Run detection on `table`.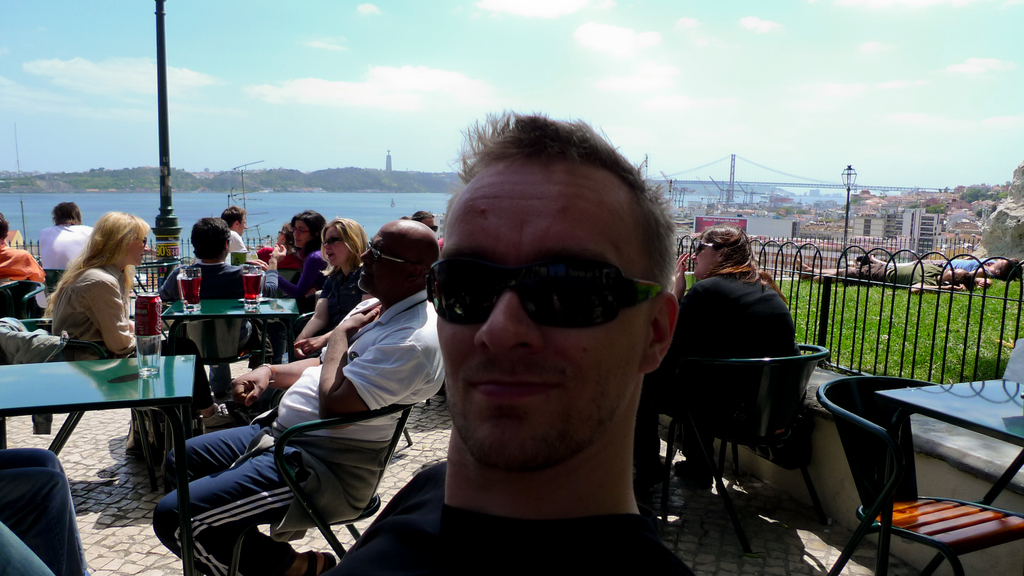
Result: x1=0 y1=337 x2=198 y2=483.
